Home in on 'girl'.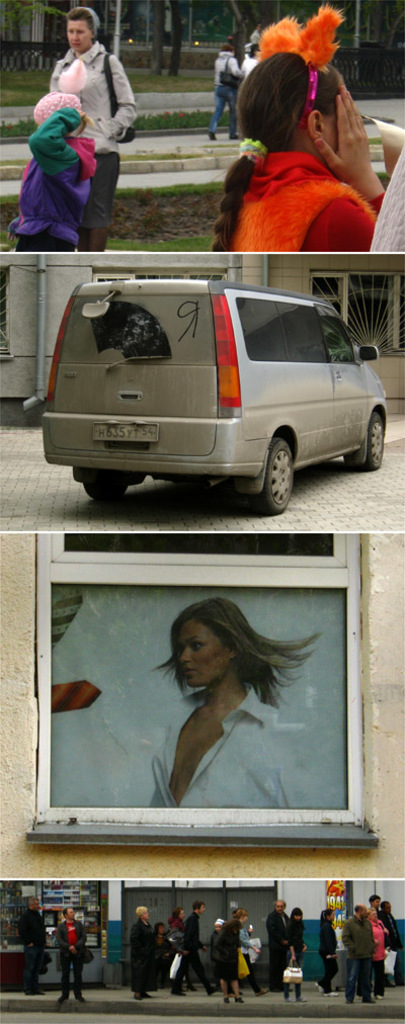
Homed in at {"x1": 214, "y1": 0, "x2": 383, "y2": 254}.
